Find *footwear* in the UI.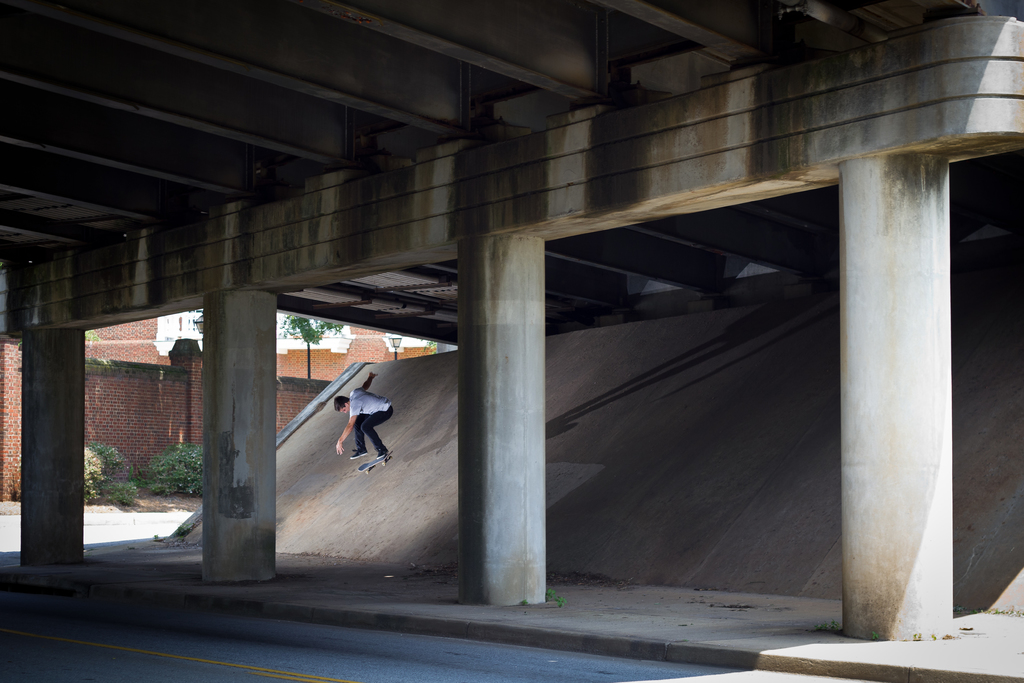
UI element at [349, 449, 368, 460].
